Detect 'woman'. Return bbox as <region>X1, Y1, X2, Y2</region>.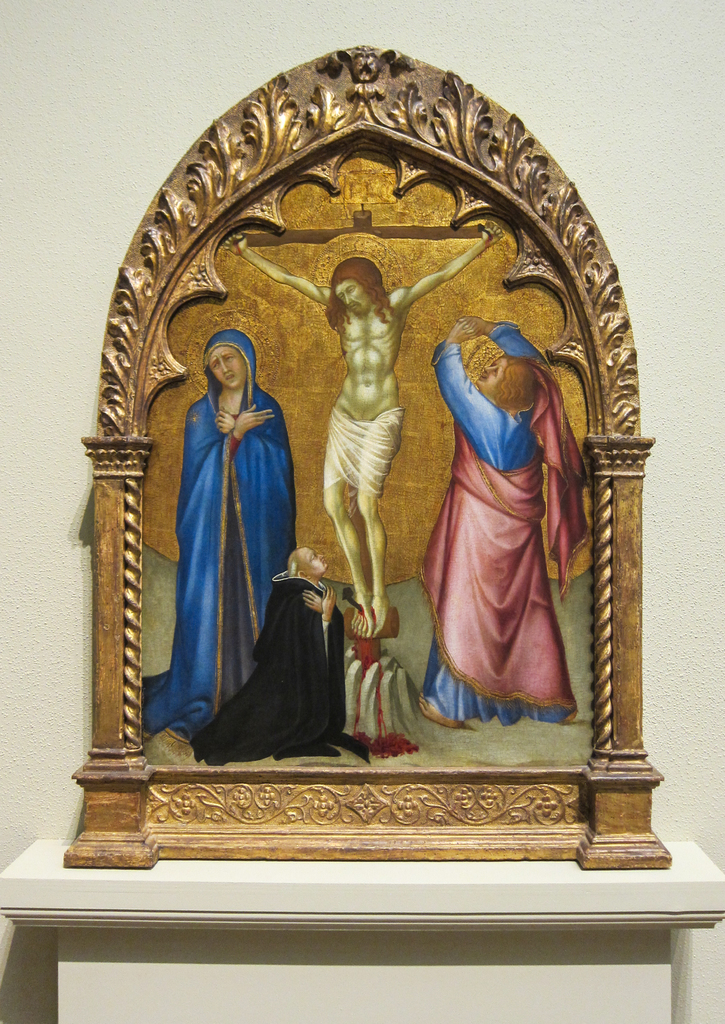
<region>418, 316, 582, 732</region>.
